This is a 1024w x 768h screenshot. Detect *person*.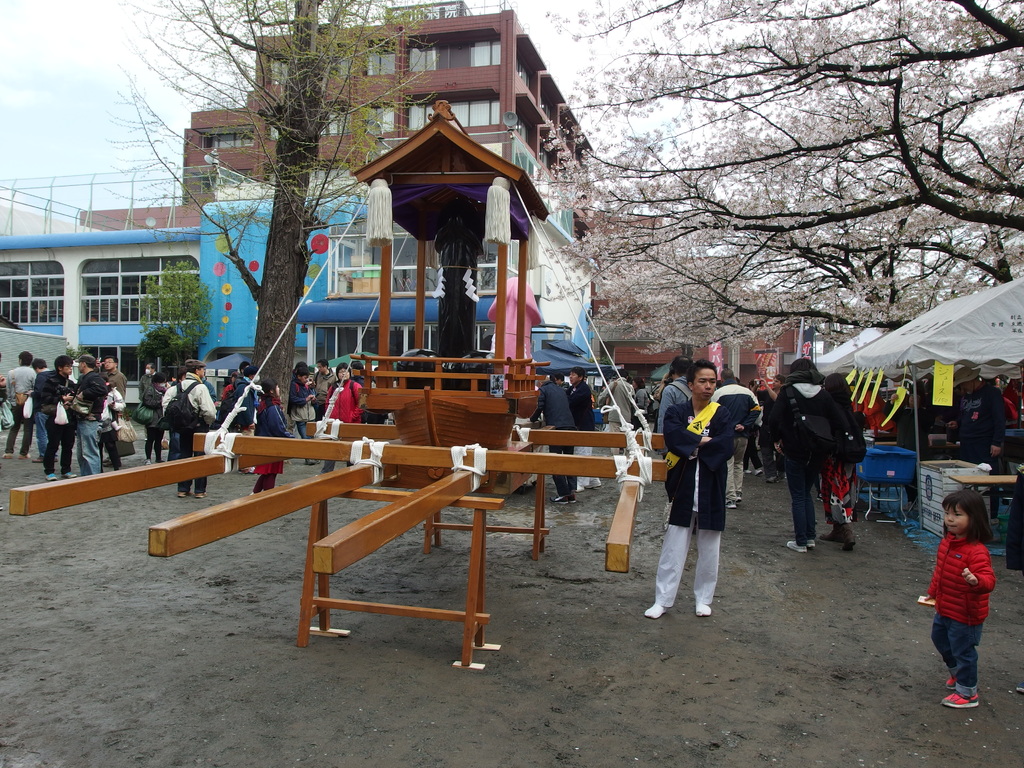
select_region(529, 375, 576, 503).
